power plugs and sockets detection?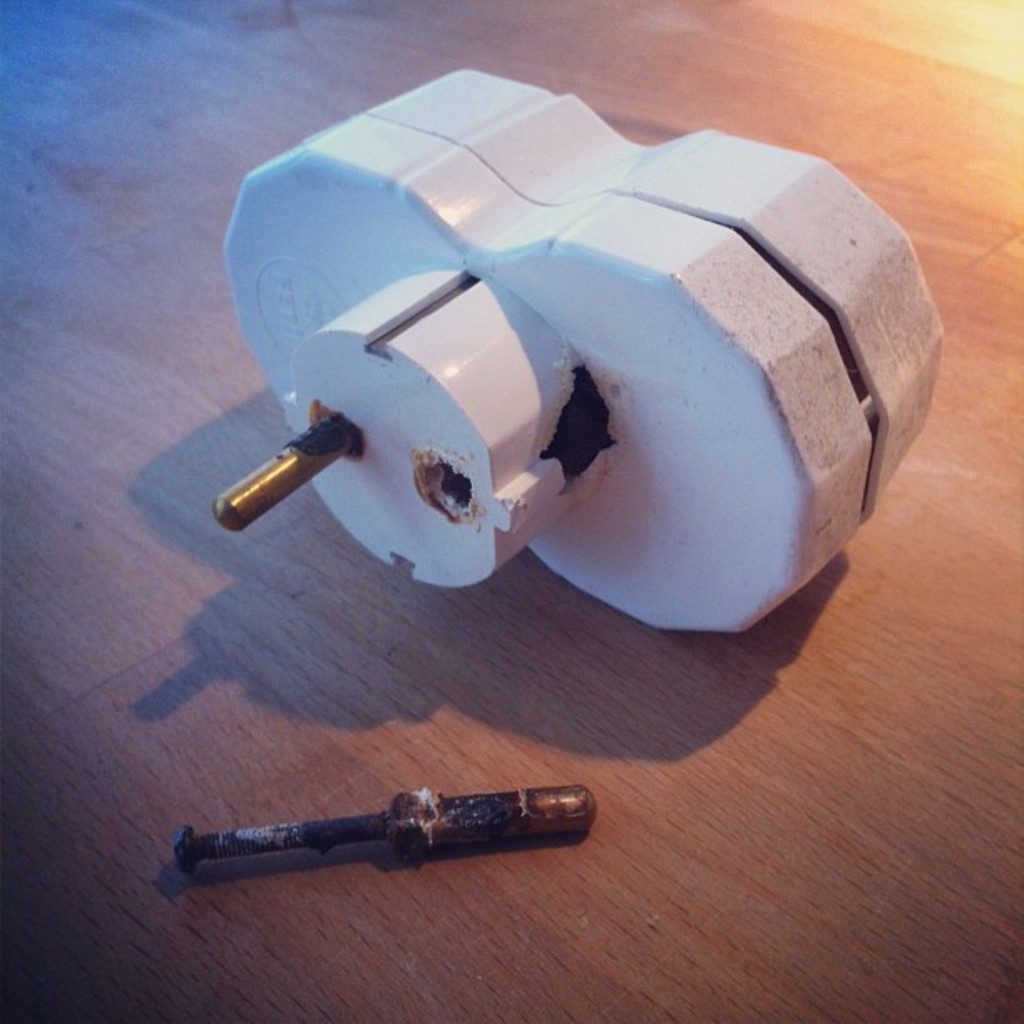
[221, 57, 974, 668]
